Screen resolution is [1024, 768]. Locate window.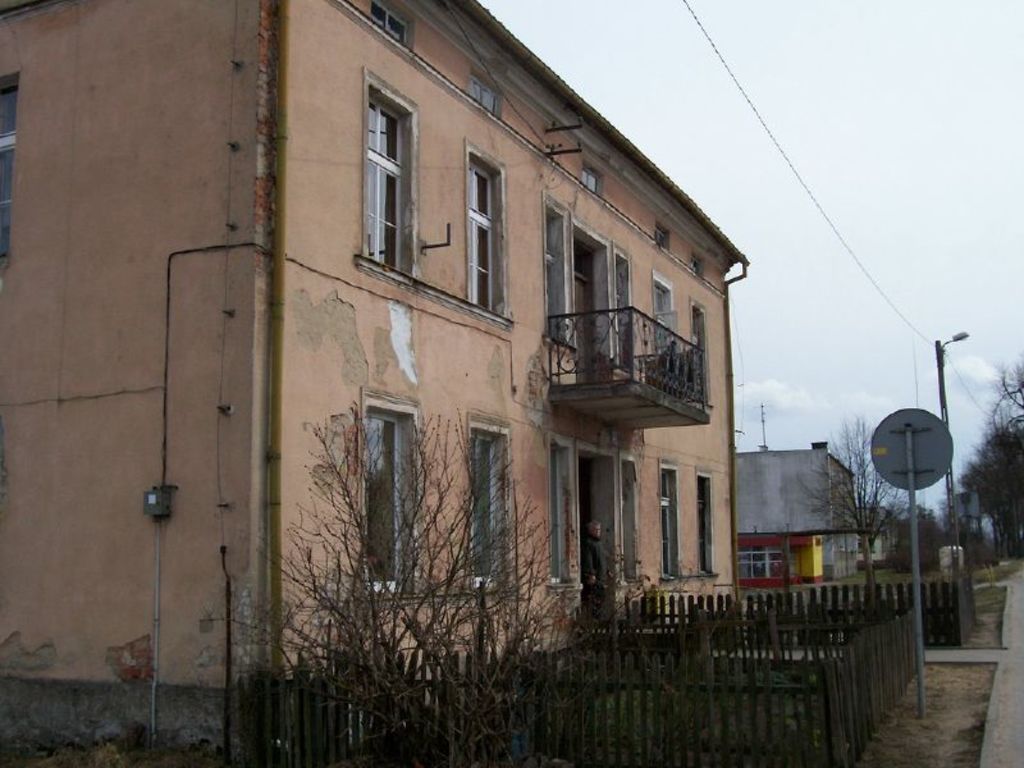
<bbox>361, 388, 419, 594</bbox>.
